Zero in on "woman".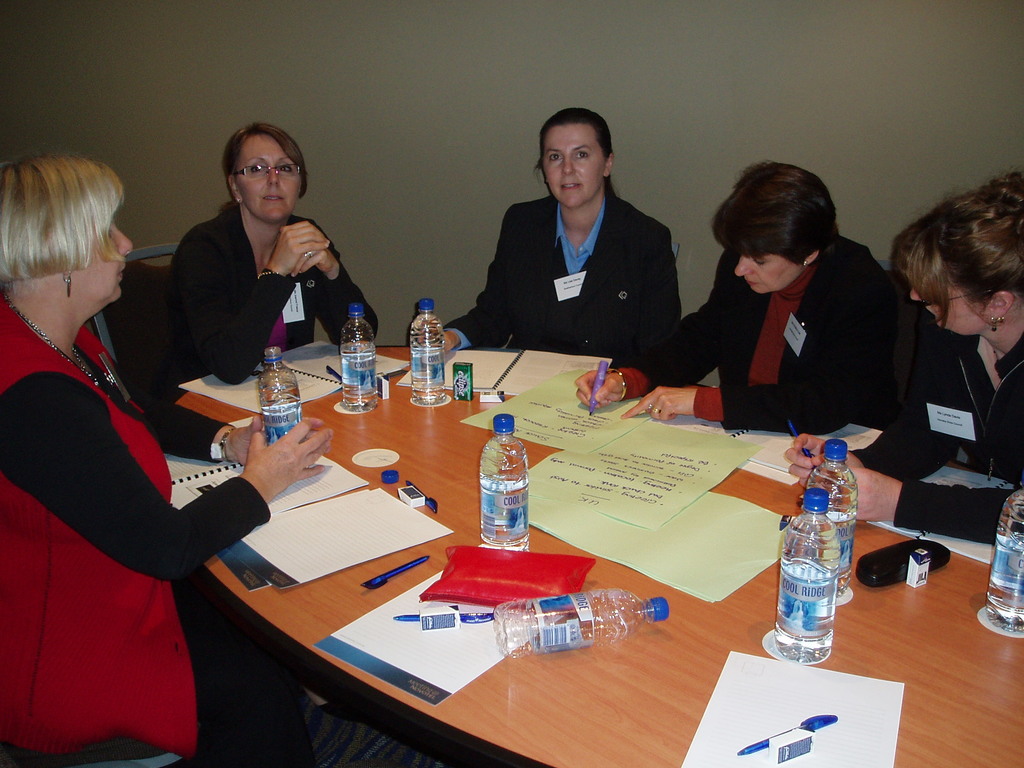
Zeroed in: bbox(416, 107, 689, 360).
